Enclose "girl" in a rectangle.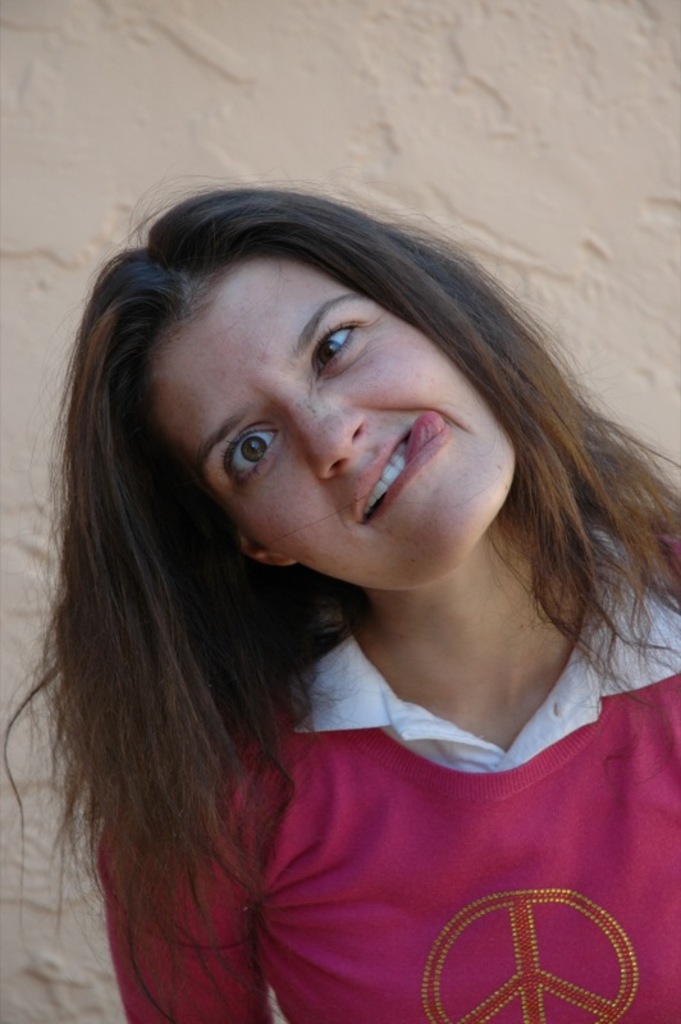
box(0, 168, 680, 1023).
